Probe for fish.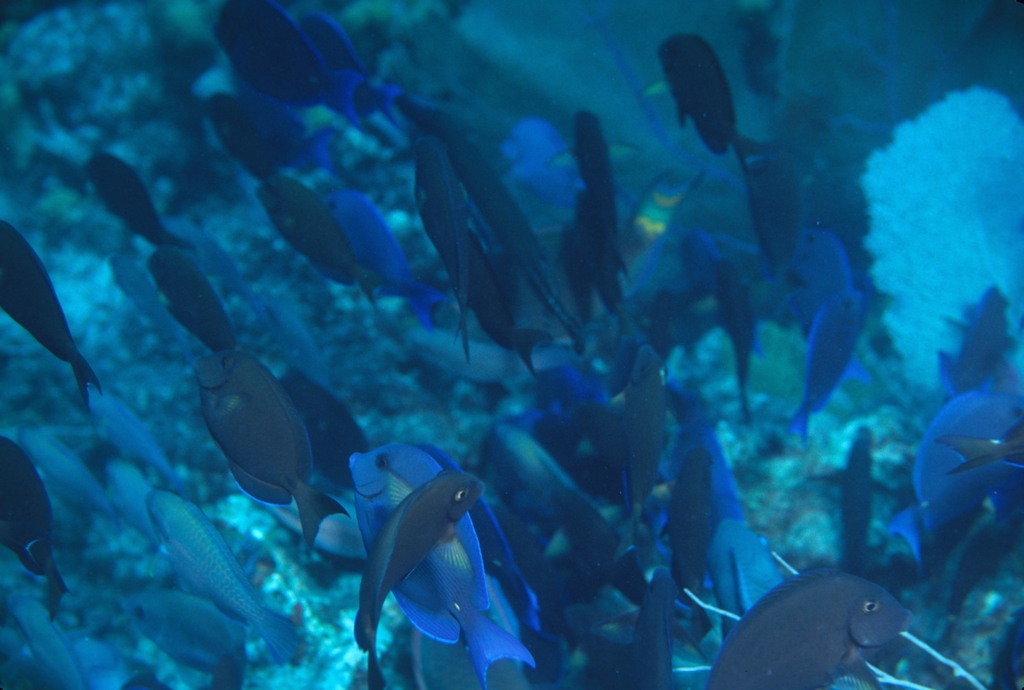
Probe result: BBox(251, 179, 378, 302).
